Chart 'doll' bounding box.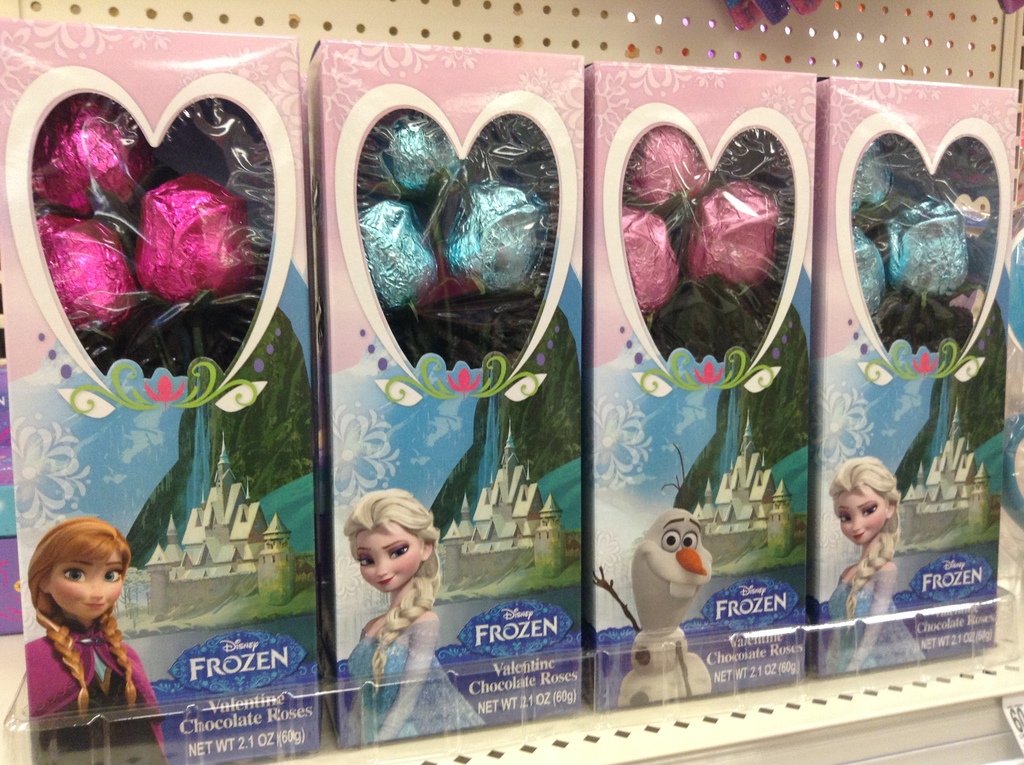
Charted: 9,531,152,732.
